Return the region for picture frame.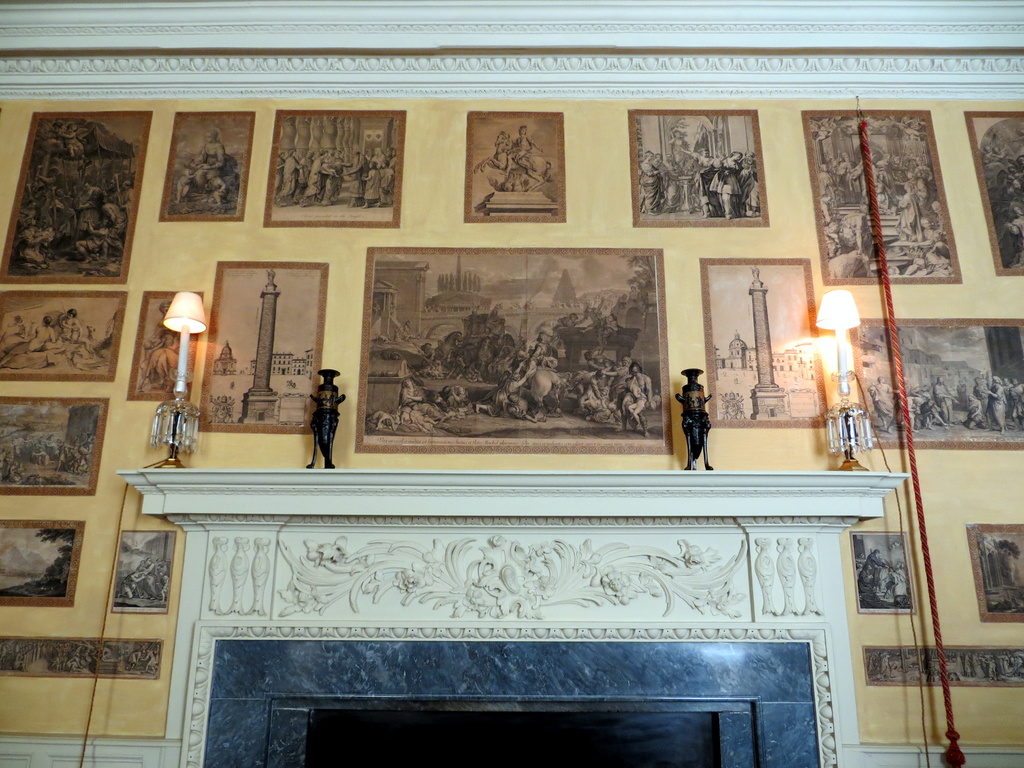
965:522:1023:621.
